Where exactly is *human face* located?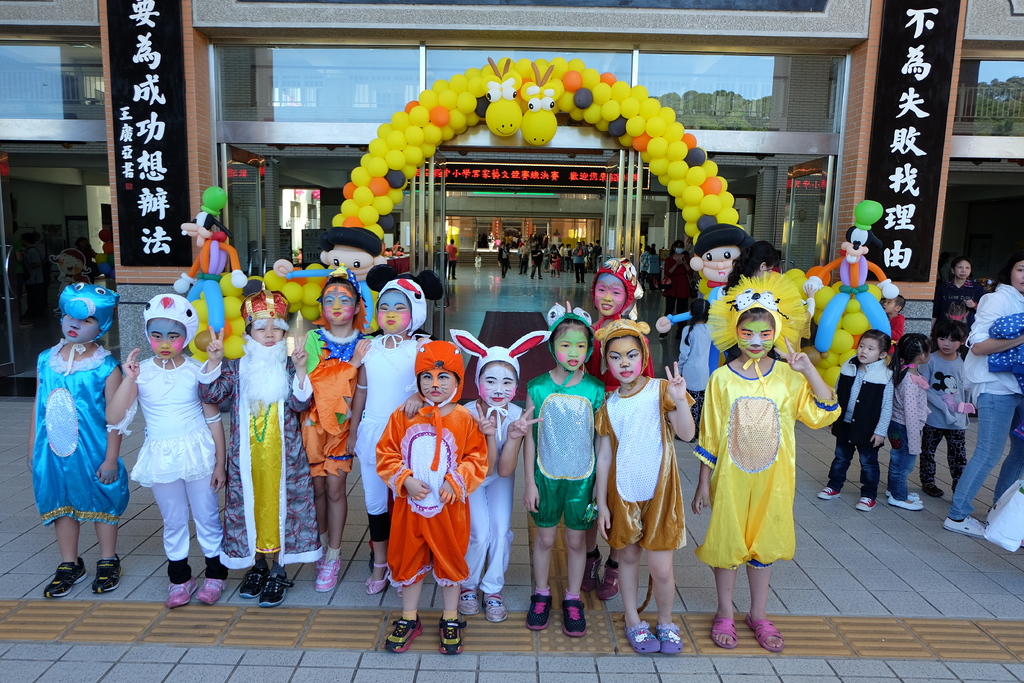
Its bounding box is [477, 365, 515, 408].
